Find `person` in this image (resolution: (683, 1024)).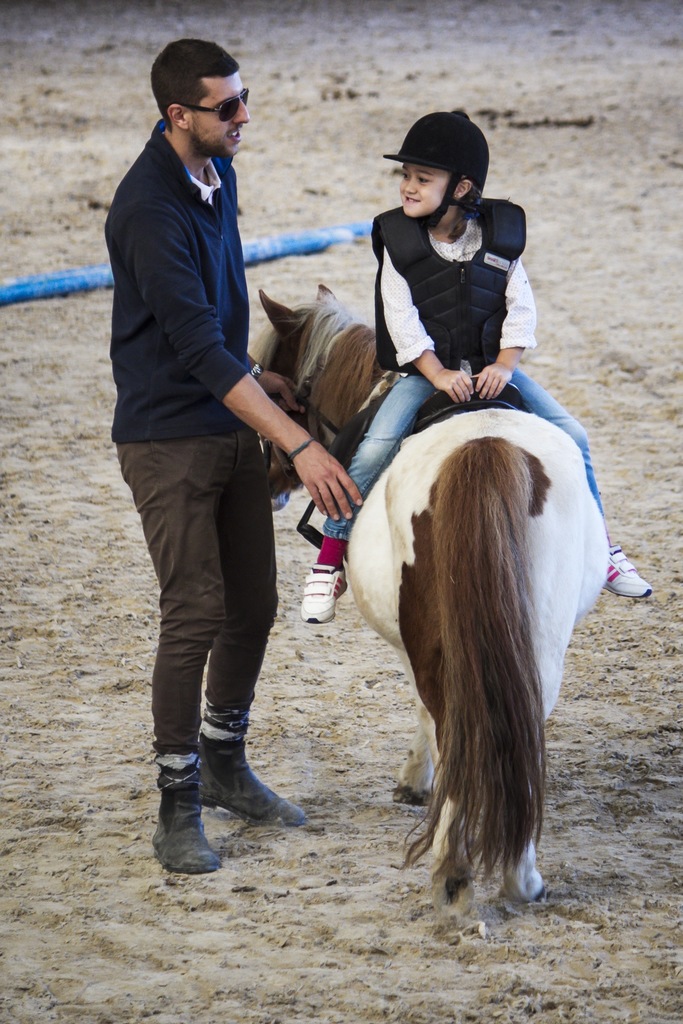
crop(111, 35, 366, 874).
